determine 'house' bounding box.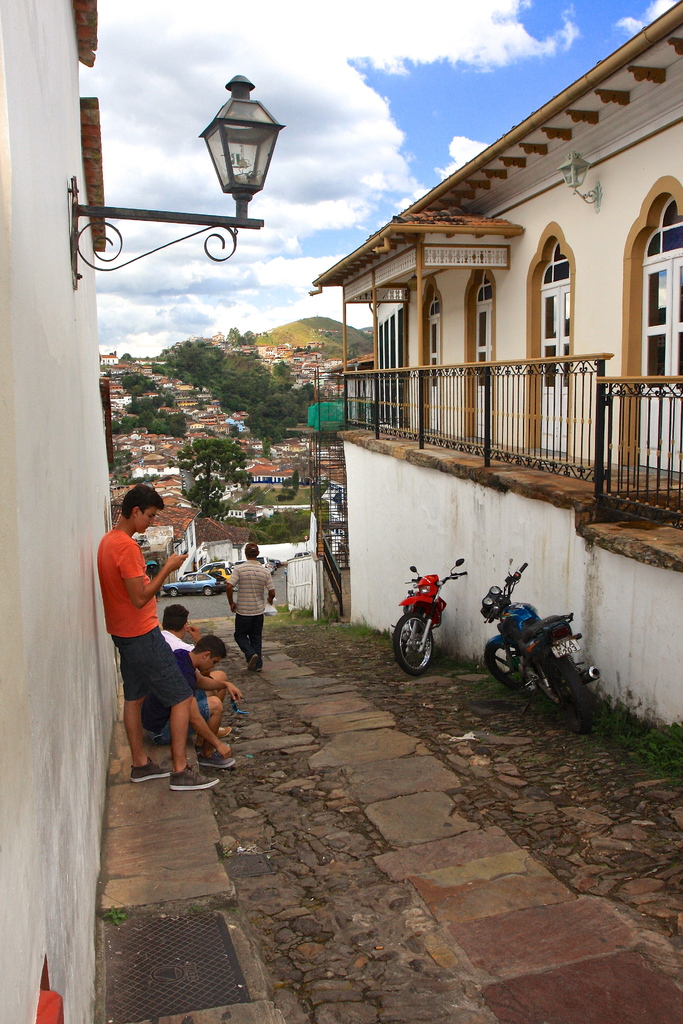
Determined: 177/426/230/472.
